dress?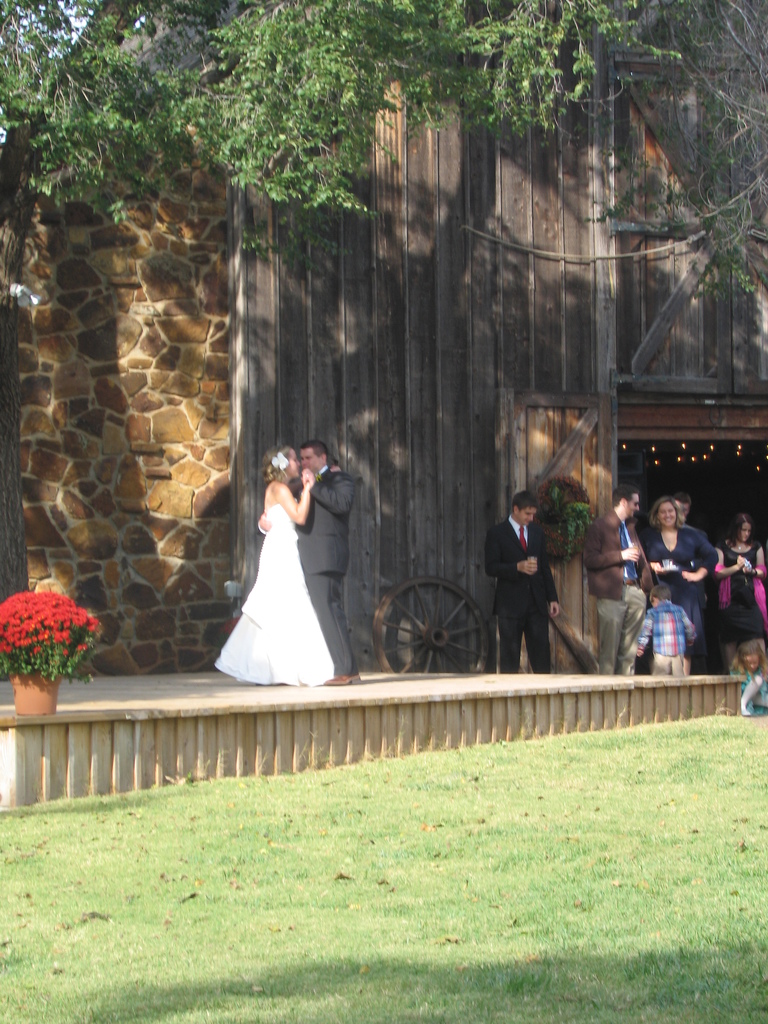
639 525 719 643
